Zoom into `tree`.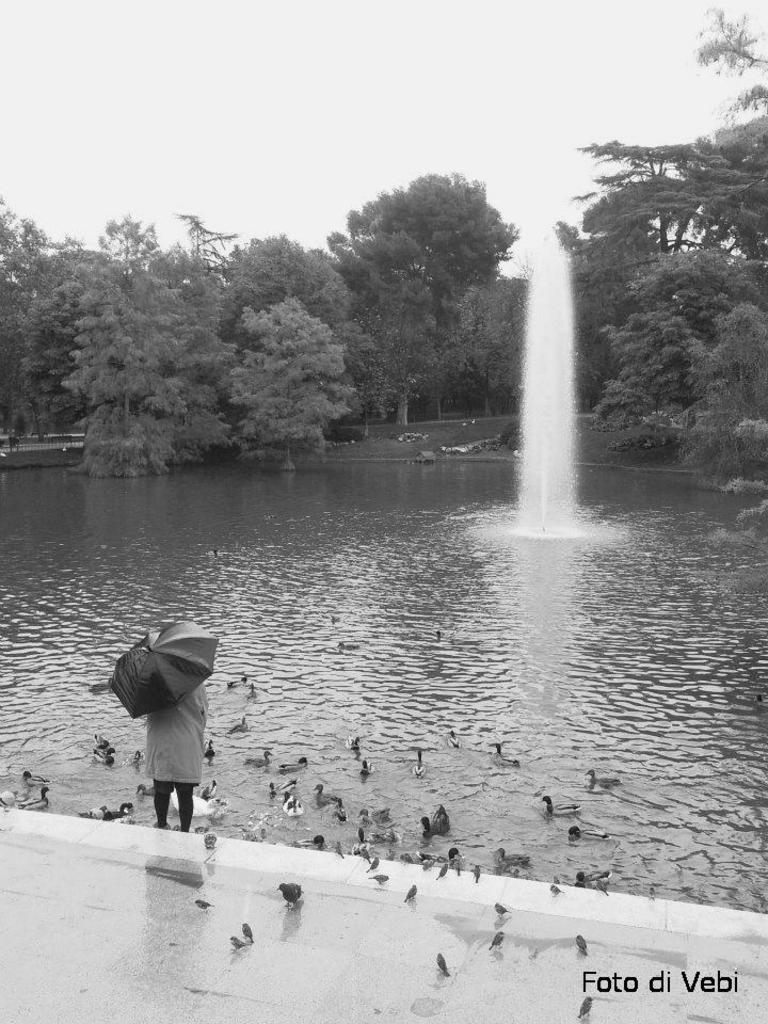
Zoom target: left=533, top=212, right=667, bottom=402.
